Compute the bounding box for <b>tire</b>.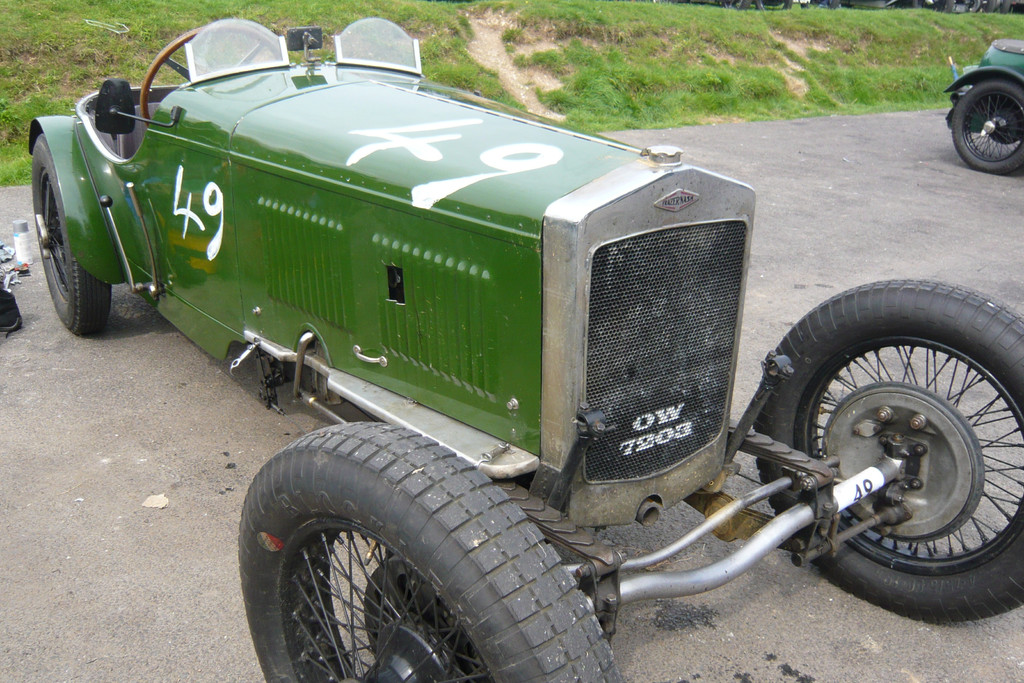
x1=746 y1=282 x2=1023 y2=599.
